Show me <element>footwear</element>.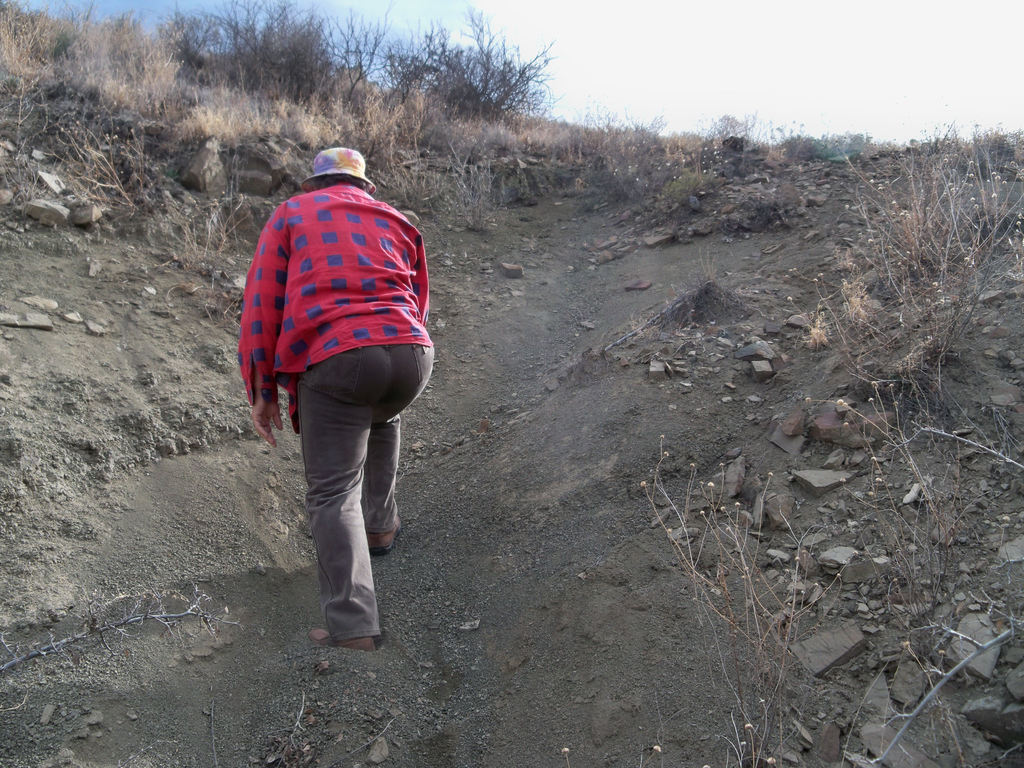
<element>footwear</element> is here: detection(365, 509, 401, 553).
